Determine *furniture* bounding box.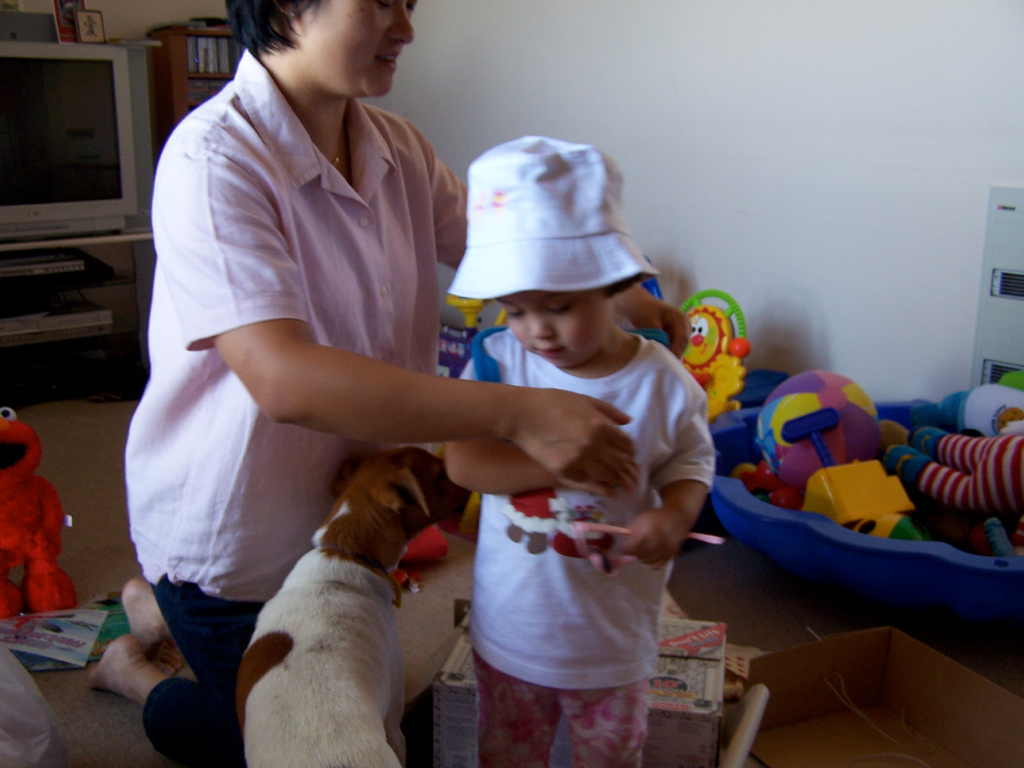
Determined: {"x1": 144, "y1": 22, "x2": 250, "y2": 167}.
